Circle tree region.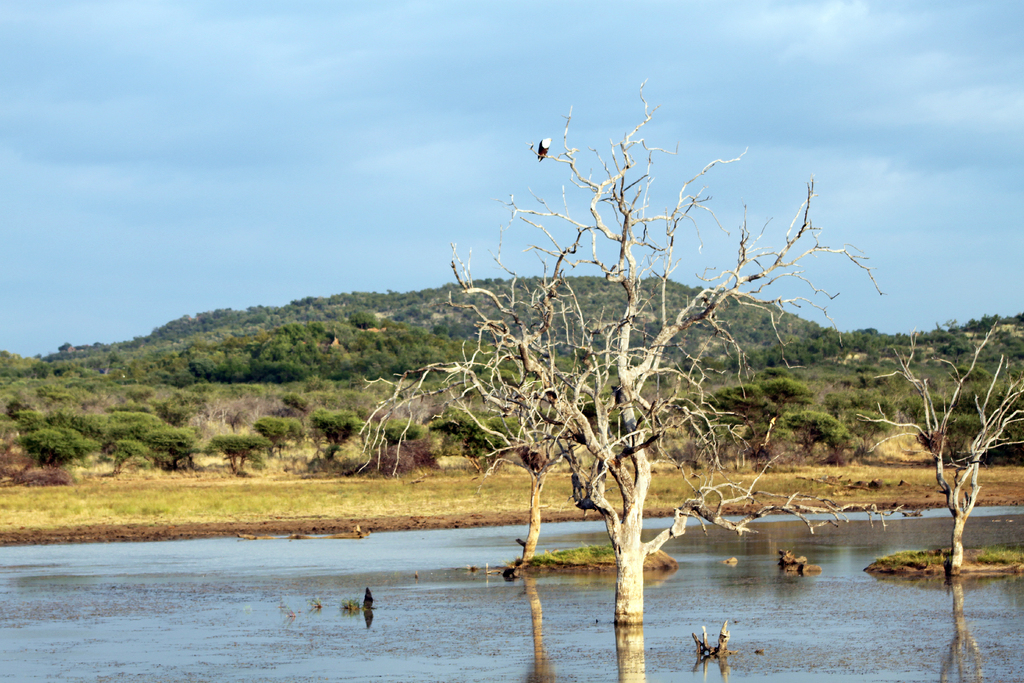
Region: [x1=851, y1=315, x2=1023, y2=573].
